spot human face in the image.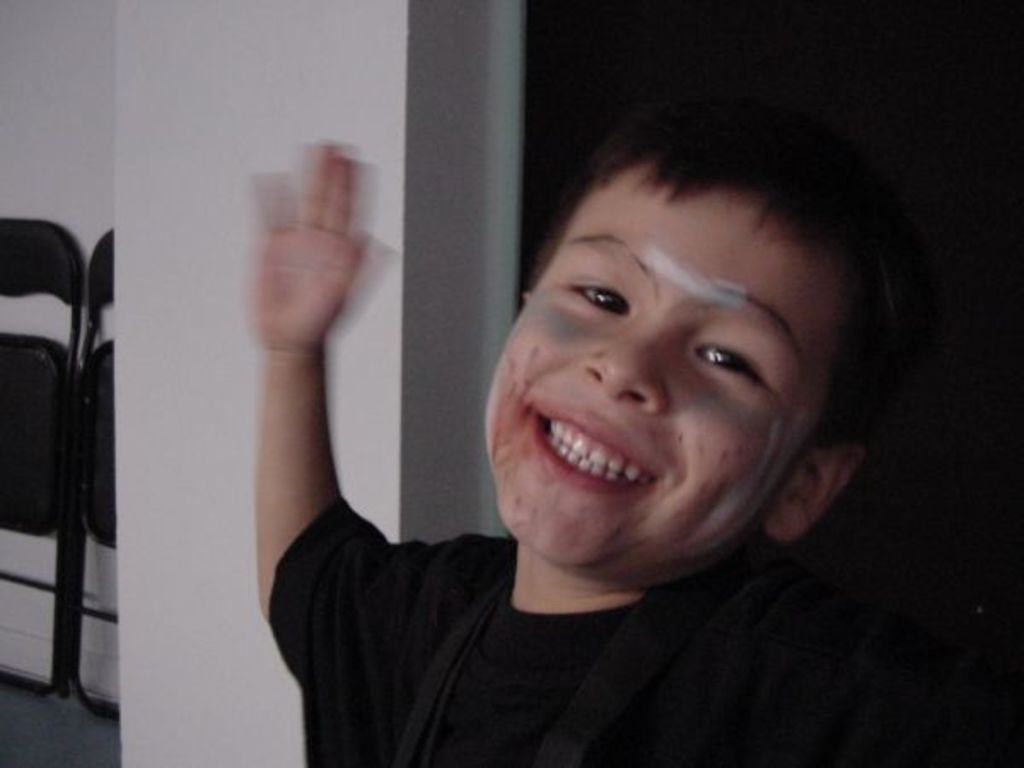
human face found at x1=481, y1=159, x2=843, y2=579.
